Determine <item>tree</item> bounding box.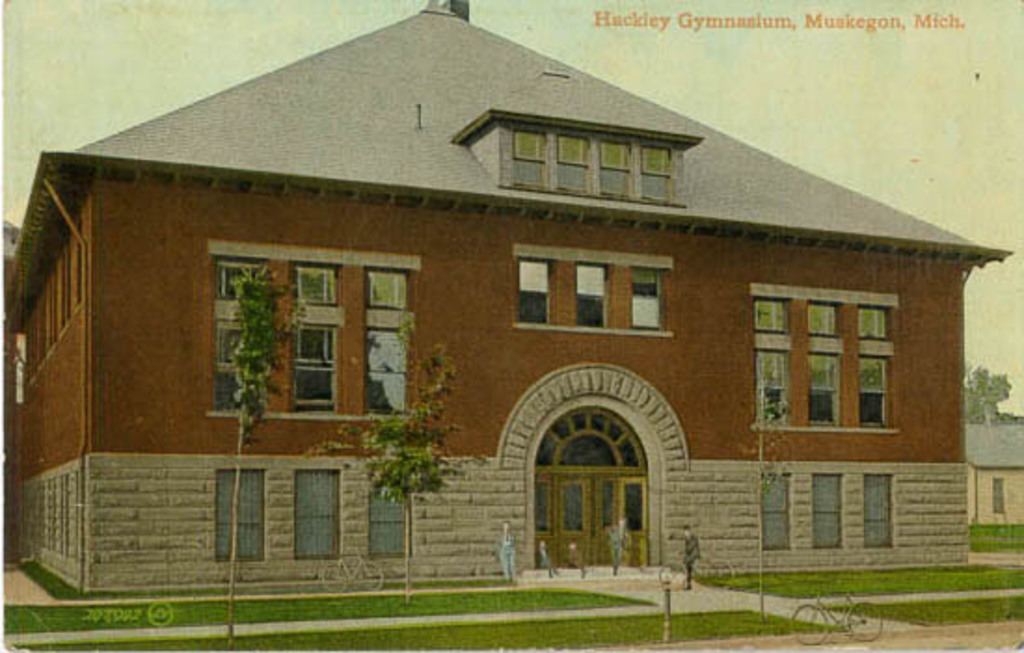
Determined: bbox=(330, 309, 477, 618).
